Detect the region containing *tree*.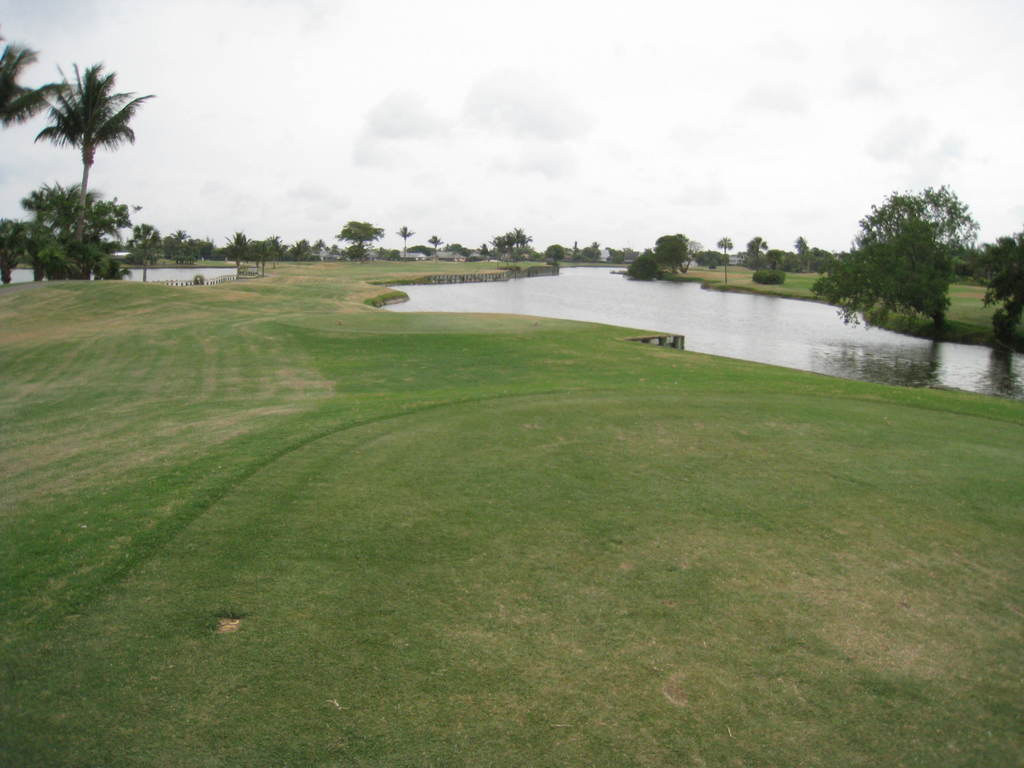
box=[422, 232, 445, 255].
